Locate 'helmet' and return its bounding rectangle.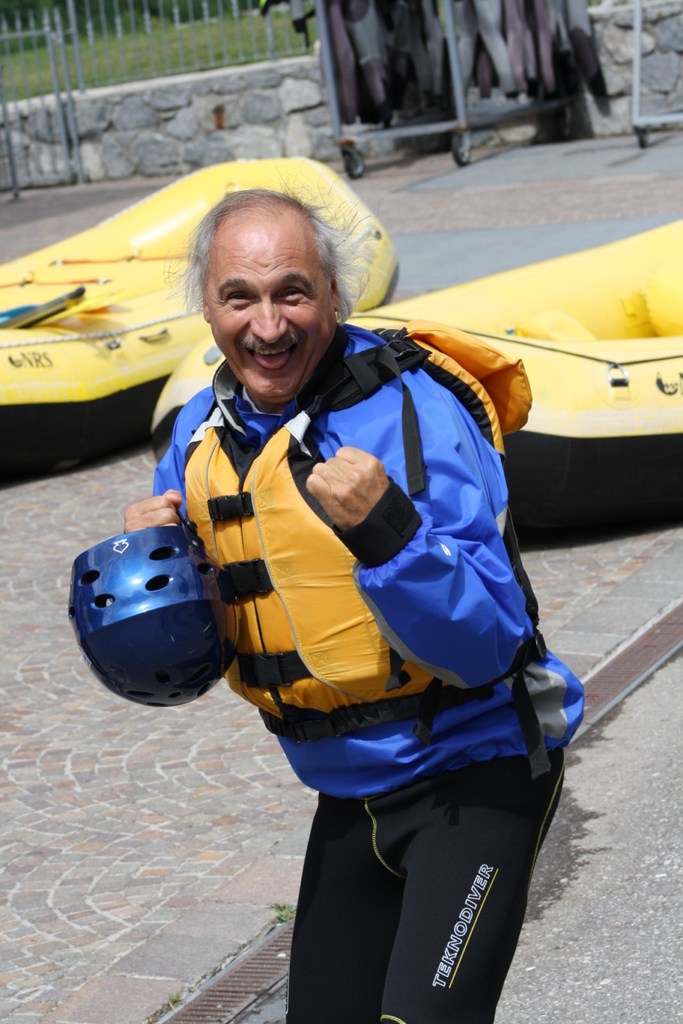
BBox(59, 523, 235, 707).
